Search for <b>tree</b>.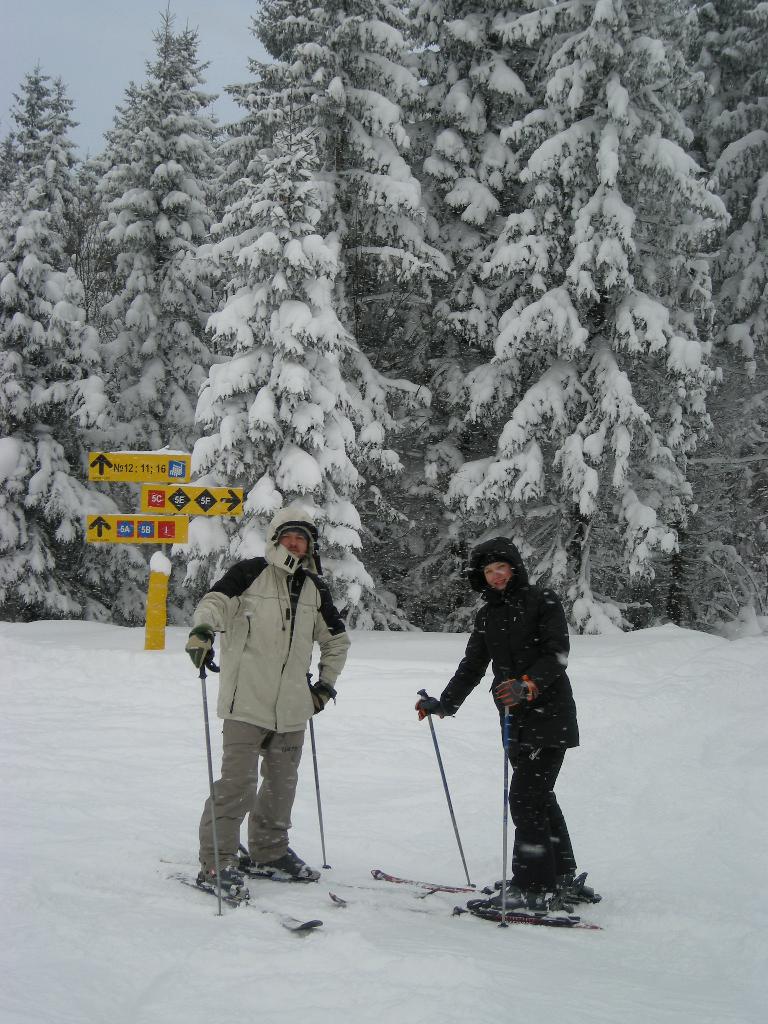
Found at 457,9,732,625.
